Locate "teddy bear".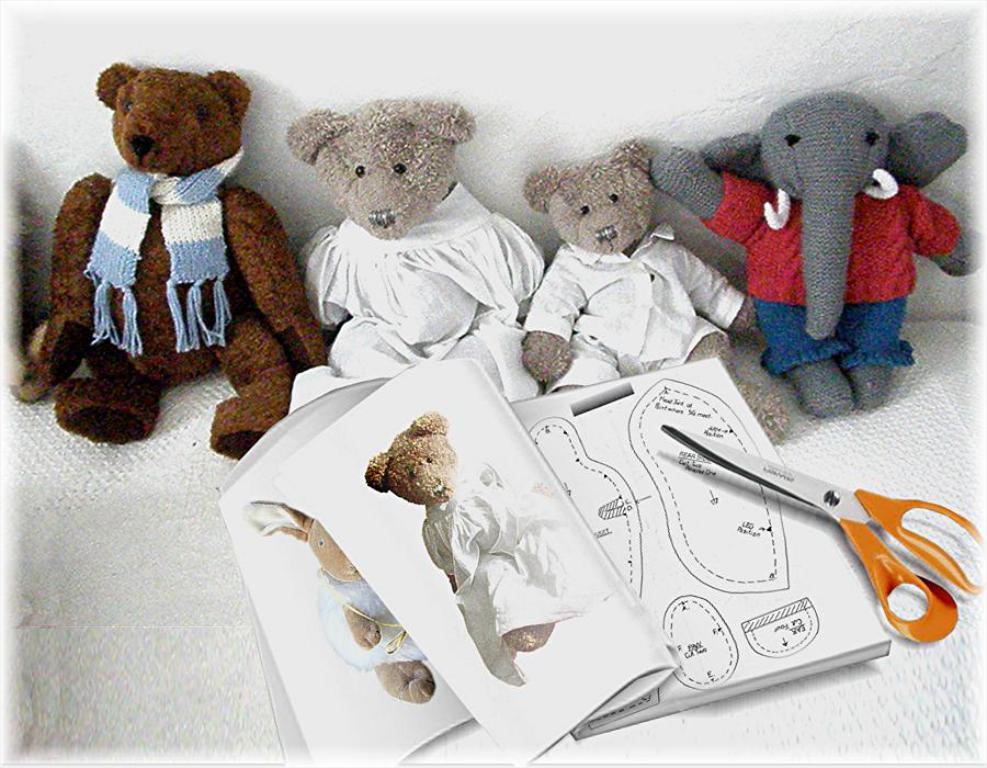
Bounding box: left=364, top=411, right=611, bottom=642.
